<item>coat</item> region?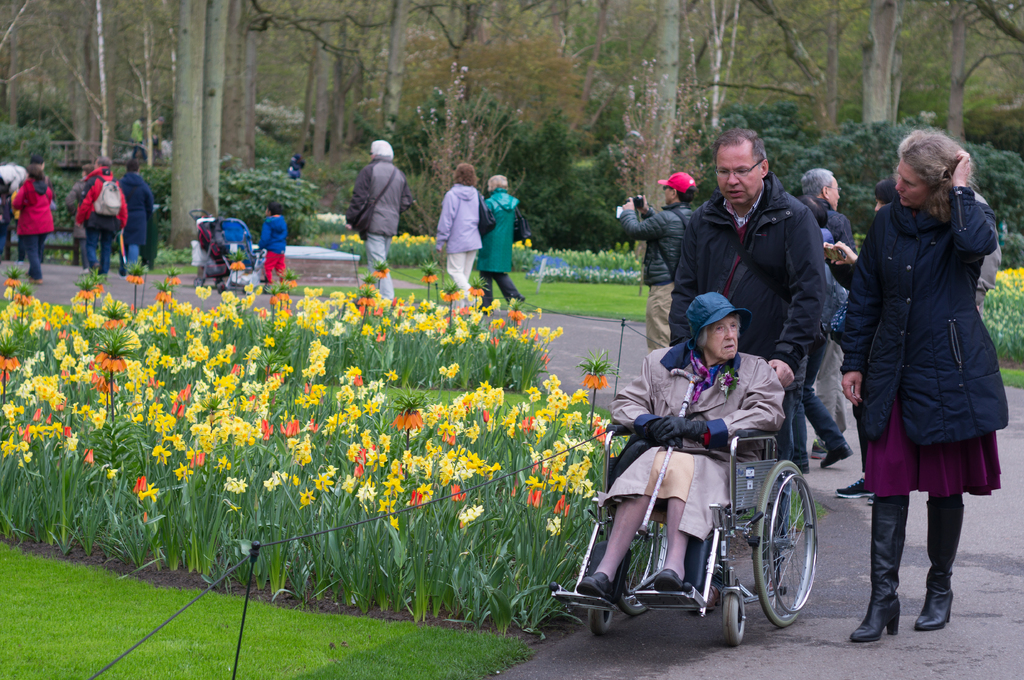
<box>841,184,1015,449</box>
